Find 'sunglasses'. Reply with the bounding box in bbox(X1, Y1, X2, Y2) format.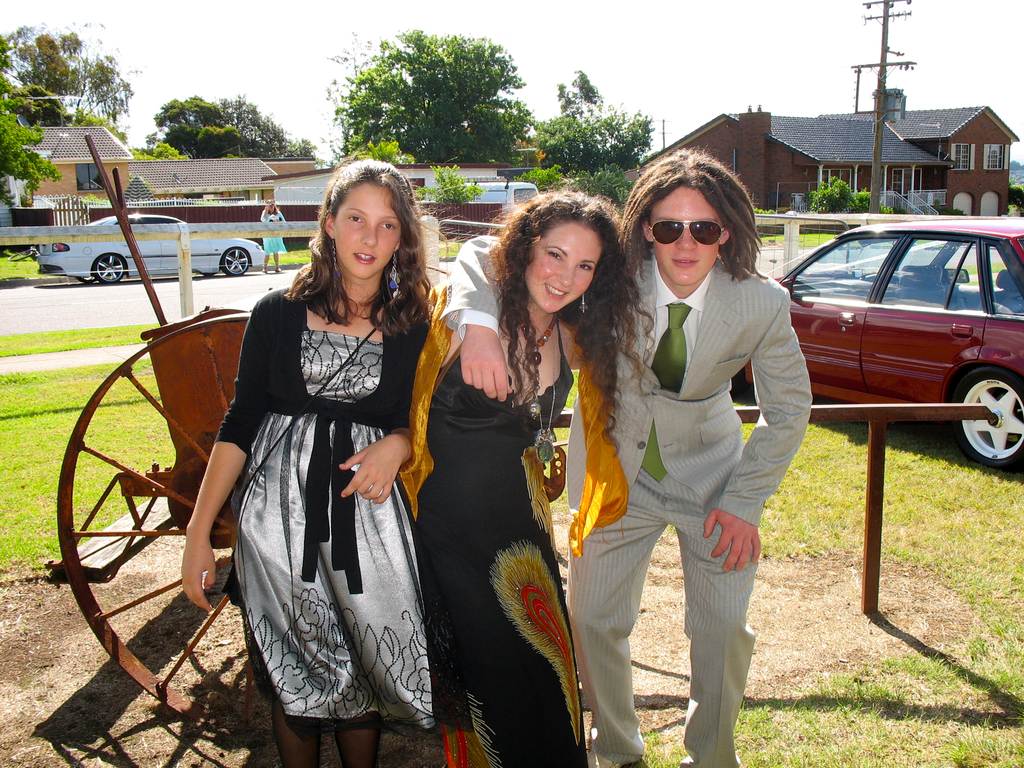
bbox(646, 219, 727, 247).
